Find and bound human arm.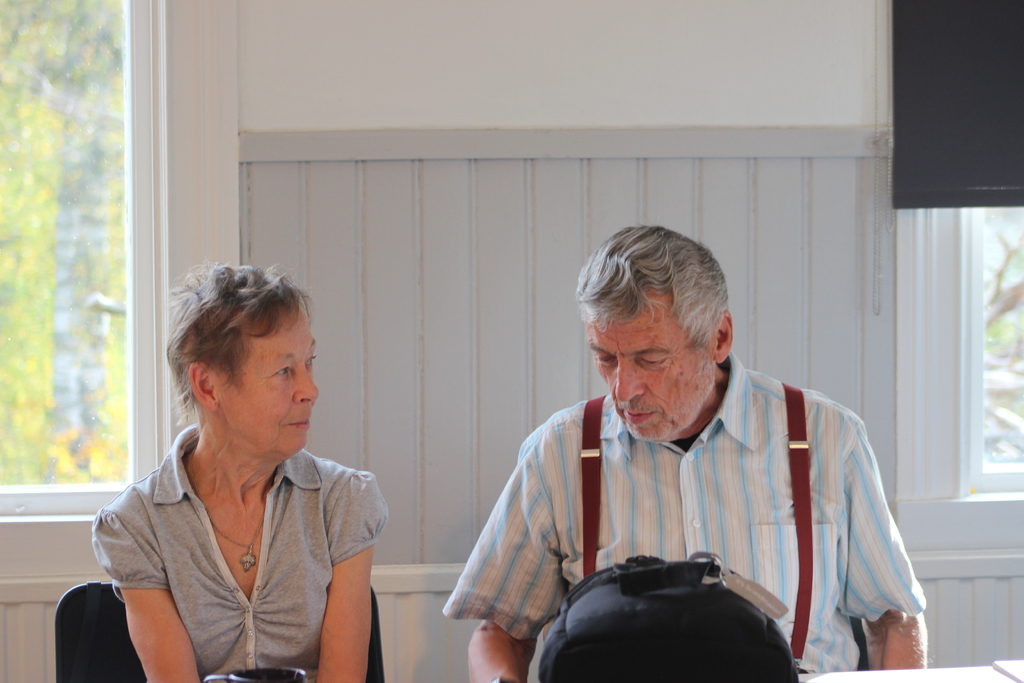
Bound: box(467, 411, 577, 682).
